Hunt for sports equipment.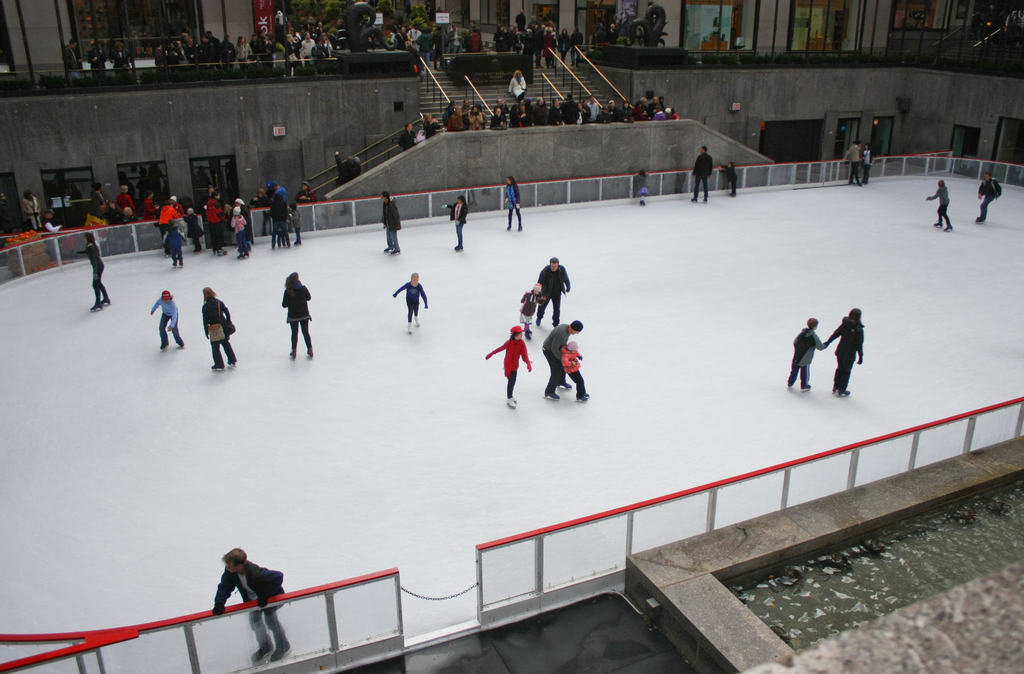
Hunted down at 577:394:586:404.
